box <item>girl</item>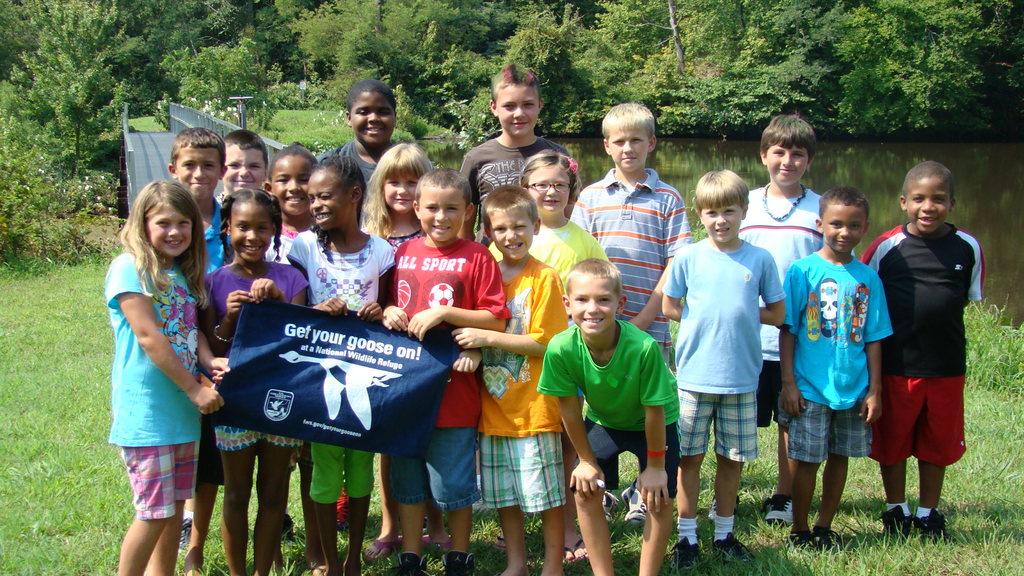
(200,185,309,575)
